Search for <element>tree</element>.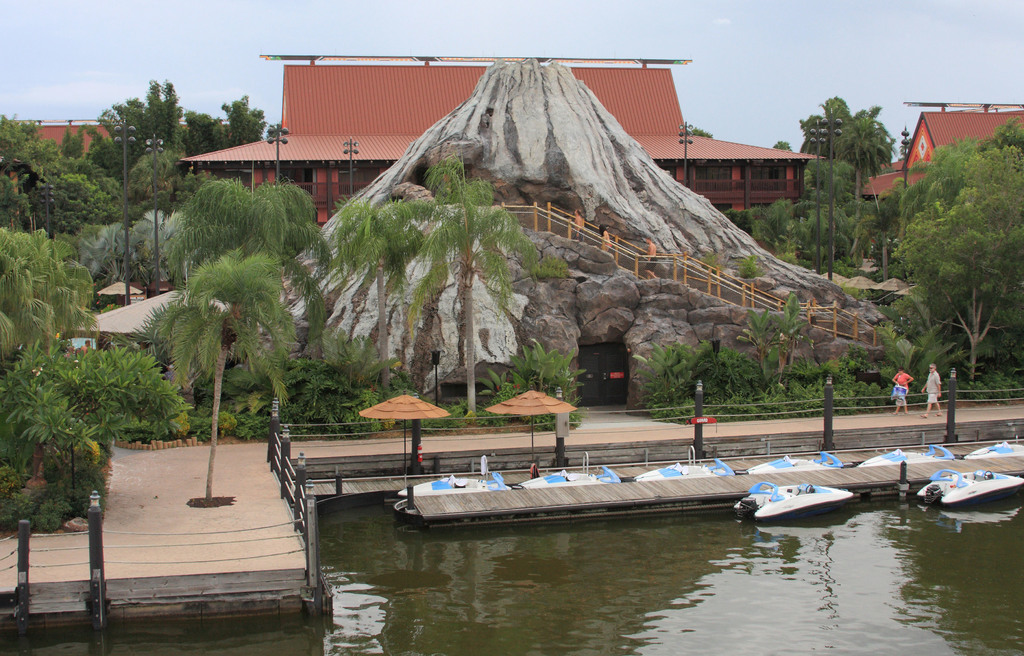
Found at <box>0,228,106,357</box>.
